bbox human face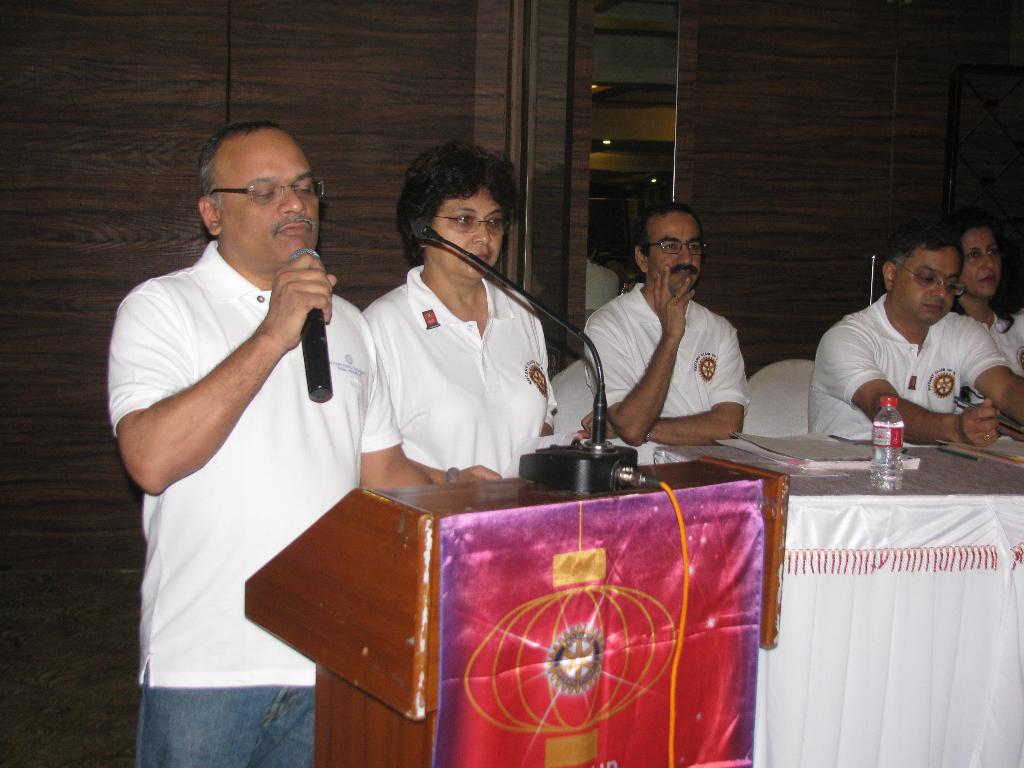
<region>895, 253, 957, 324</region>
